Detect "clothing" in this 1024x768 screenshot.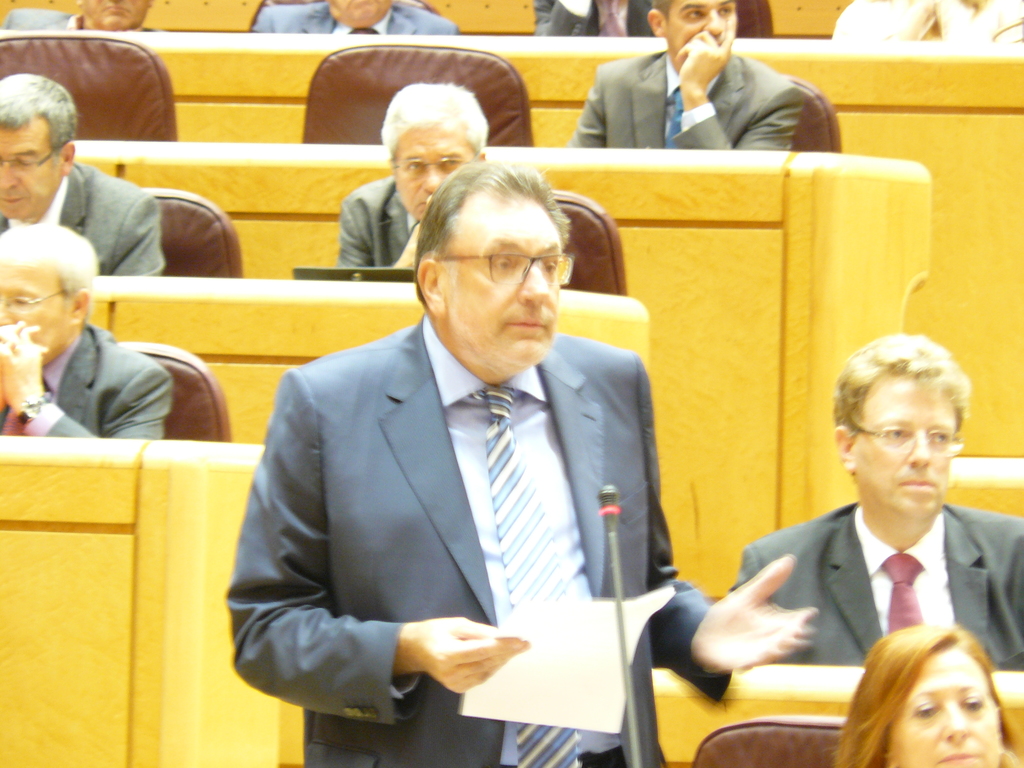
Detection: (left=250, top=0, right=459, bottom=35).
